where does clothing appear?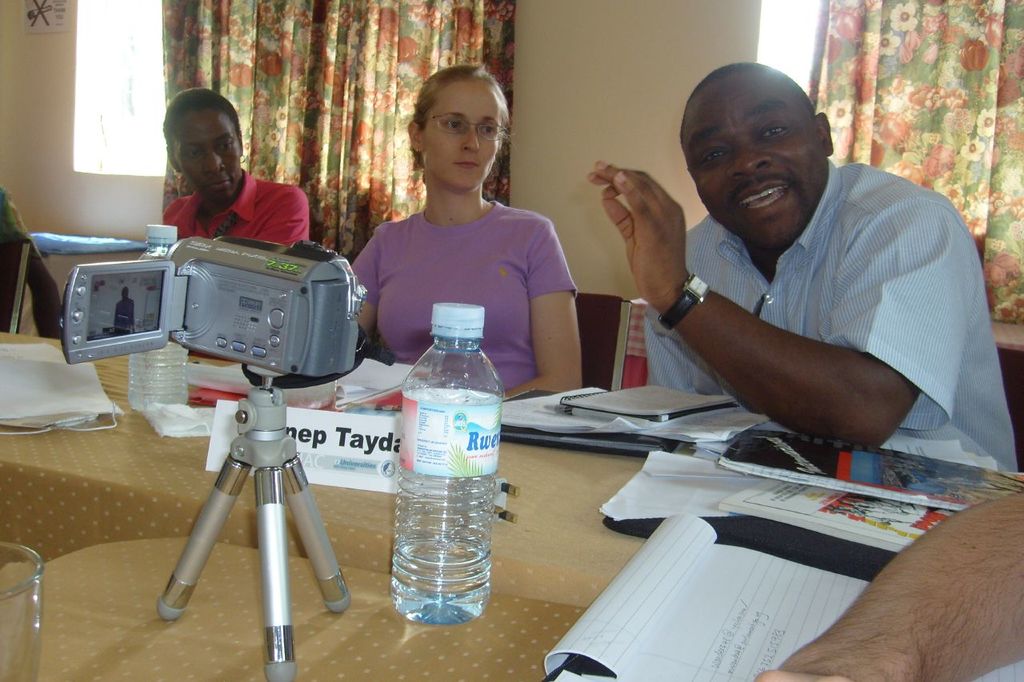
Appears at box=[343, 196, 578, 401].
